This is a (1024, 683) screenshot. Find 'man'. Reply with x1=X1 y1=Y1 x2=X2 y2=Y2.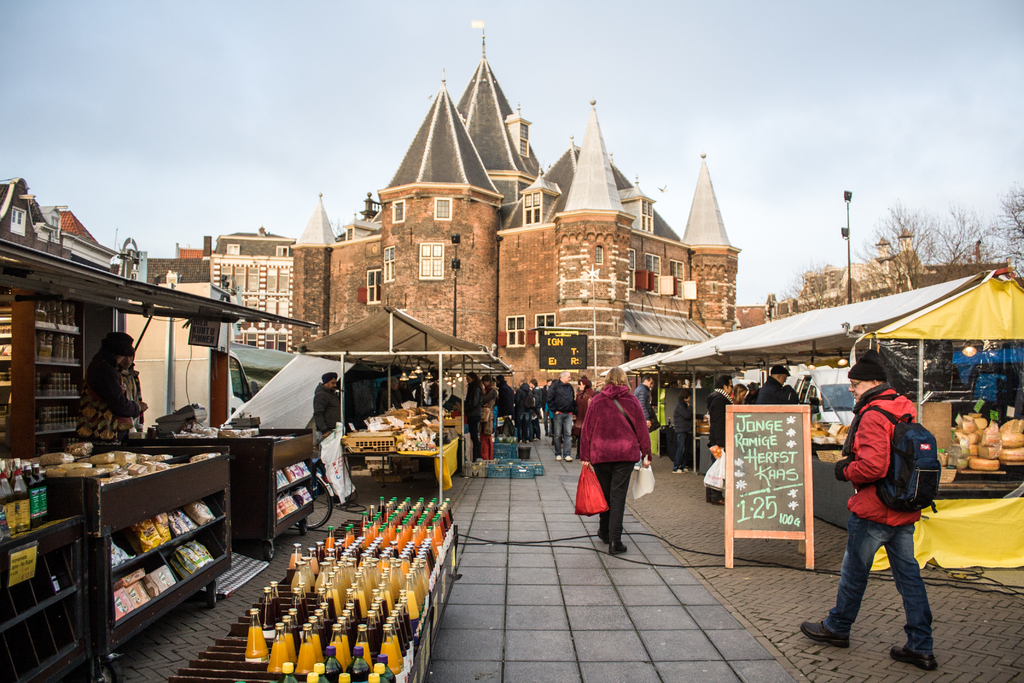
x1=754 y1=365 x2=792 y2=404.
